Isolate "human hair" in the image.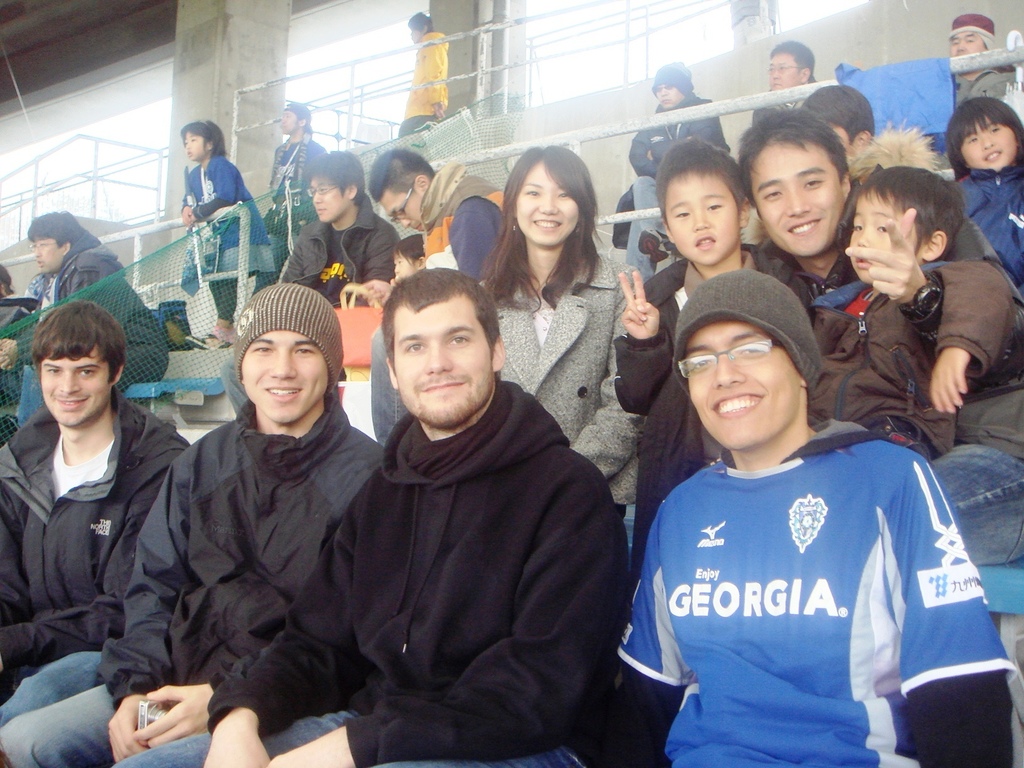
Isolated region: 179,116,227,158.
